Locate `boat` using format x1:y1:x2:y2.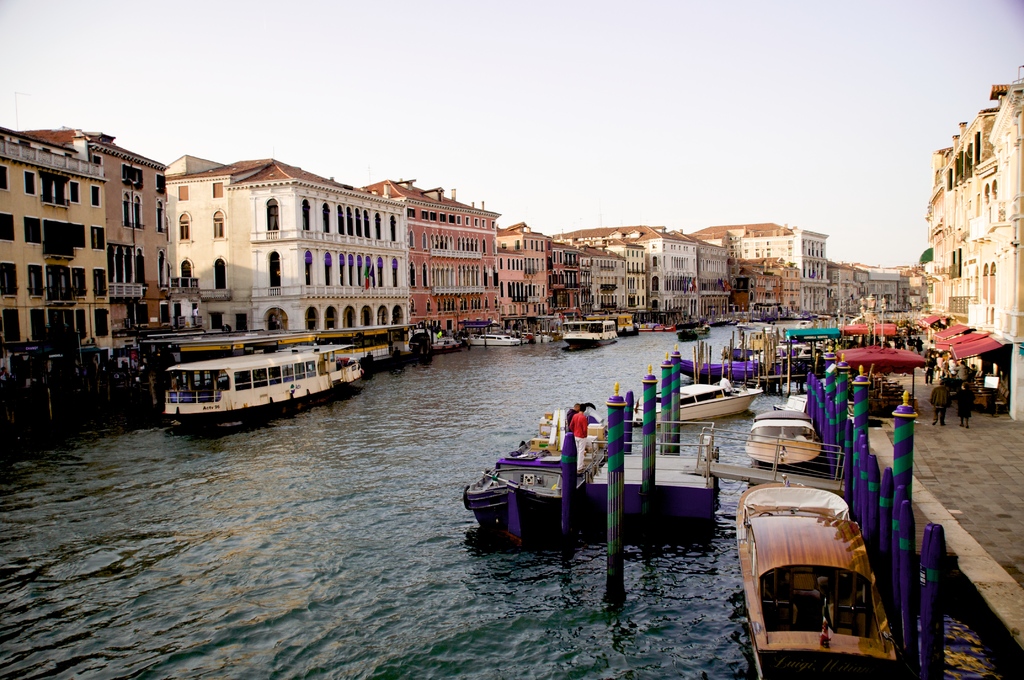
777:323:837:375.
